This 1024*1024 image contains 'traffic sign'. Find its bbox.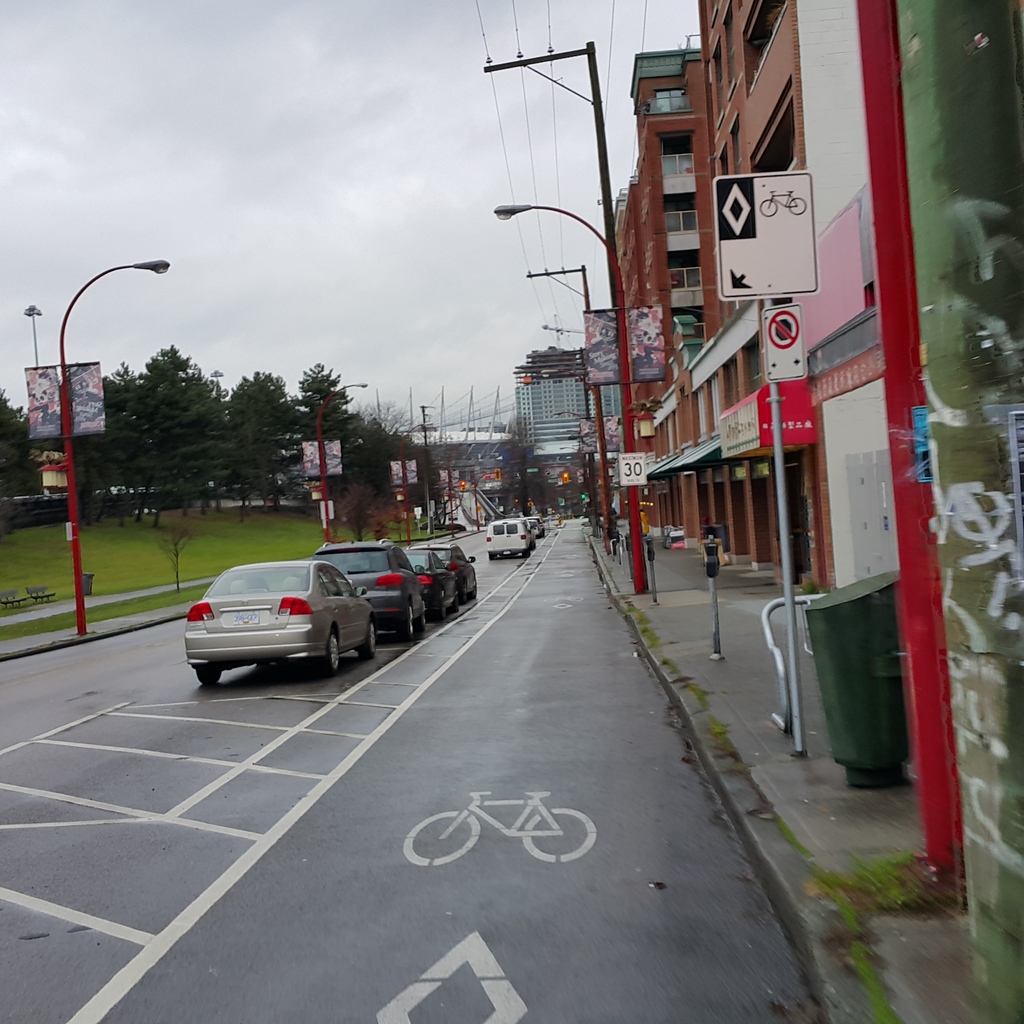
detection(760, 301, 805, 381).
